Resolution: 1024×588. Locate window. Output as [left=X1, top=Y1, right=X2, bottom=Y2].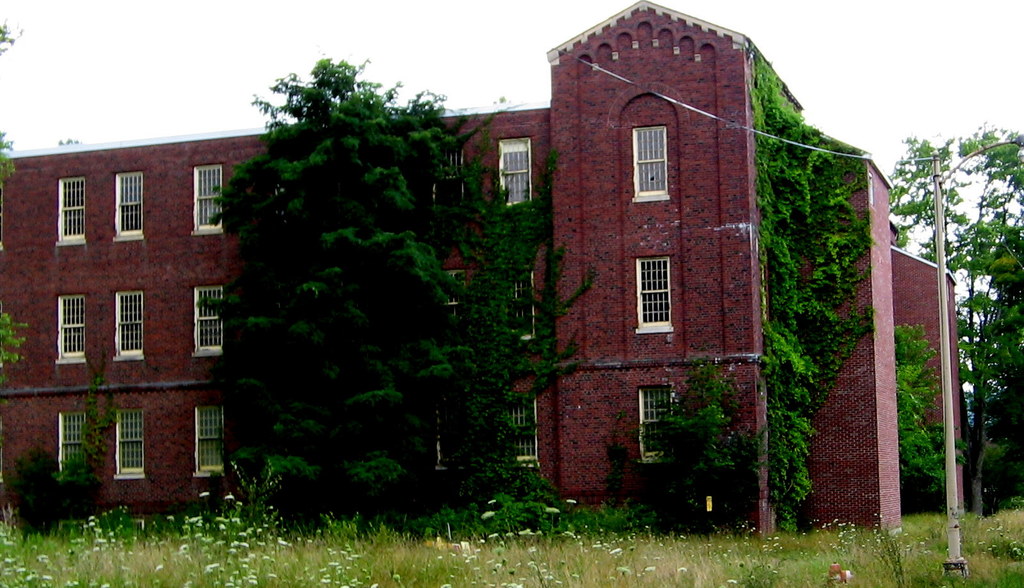
[left=189, top=290, right=221, bottom=349].
